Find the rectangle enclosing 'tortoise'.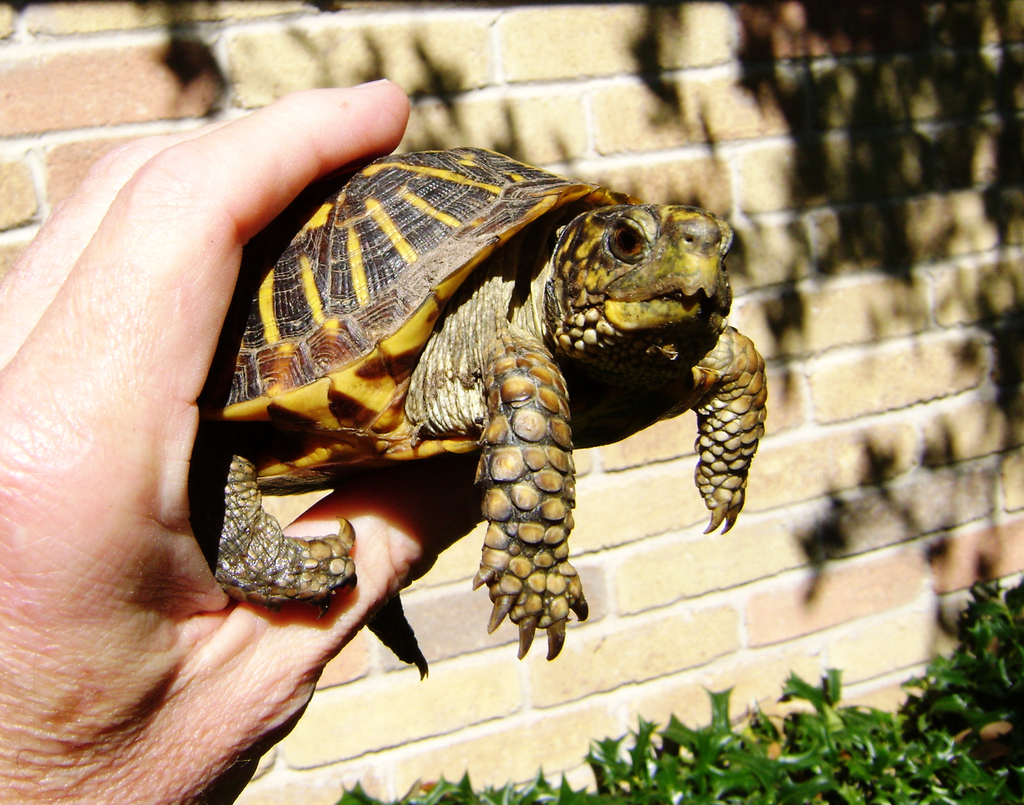
{"x1": 185, "y1": 146, "x2": 769, "y2": 683}.
